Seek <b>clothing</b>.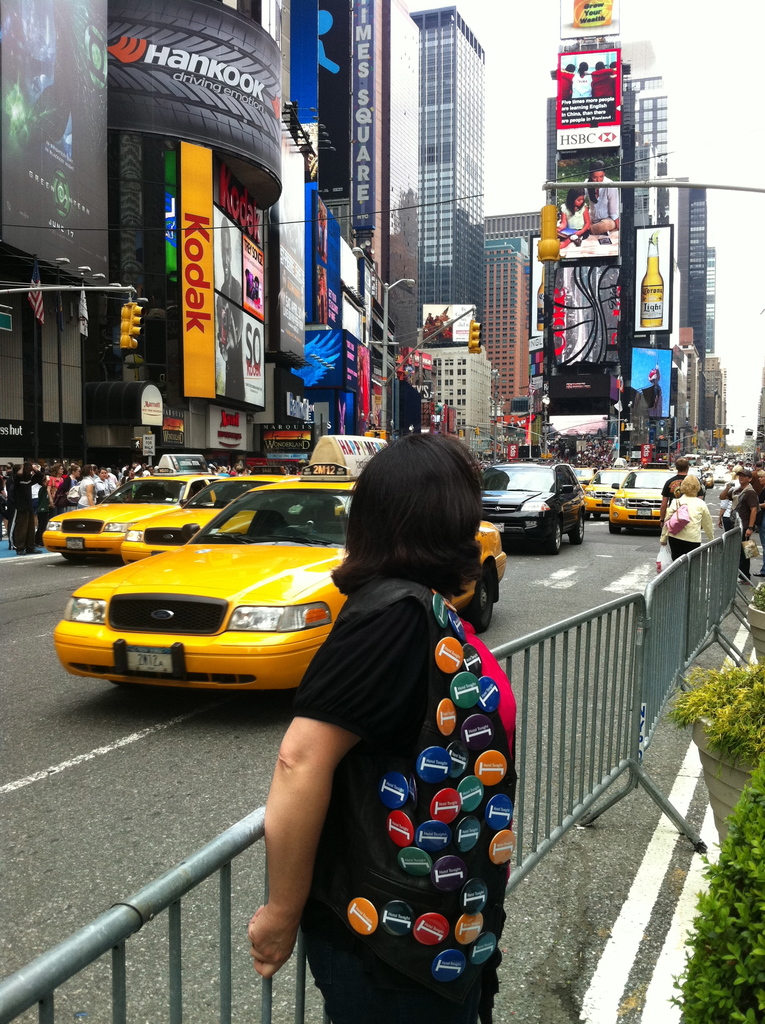
732:484:757:582.
